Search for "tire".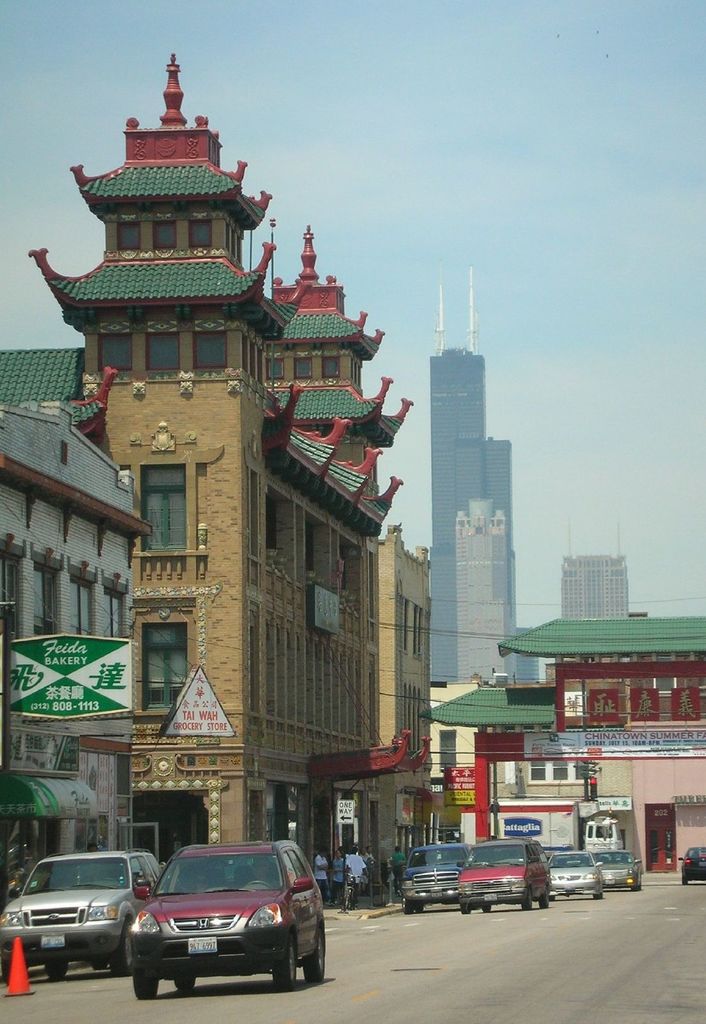
Found at (left=680, top=878, right=686, bottom=886).
